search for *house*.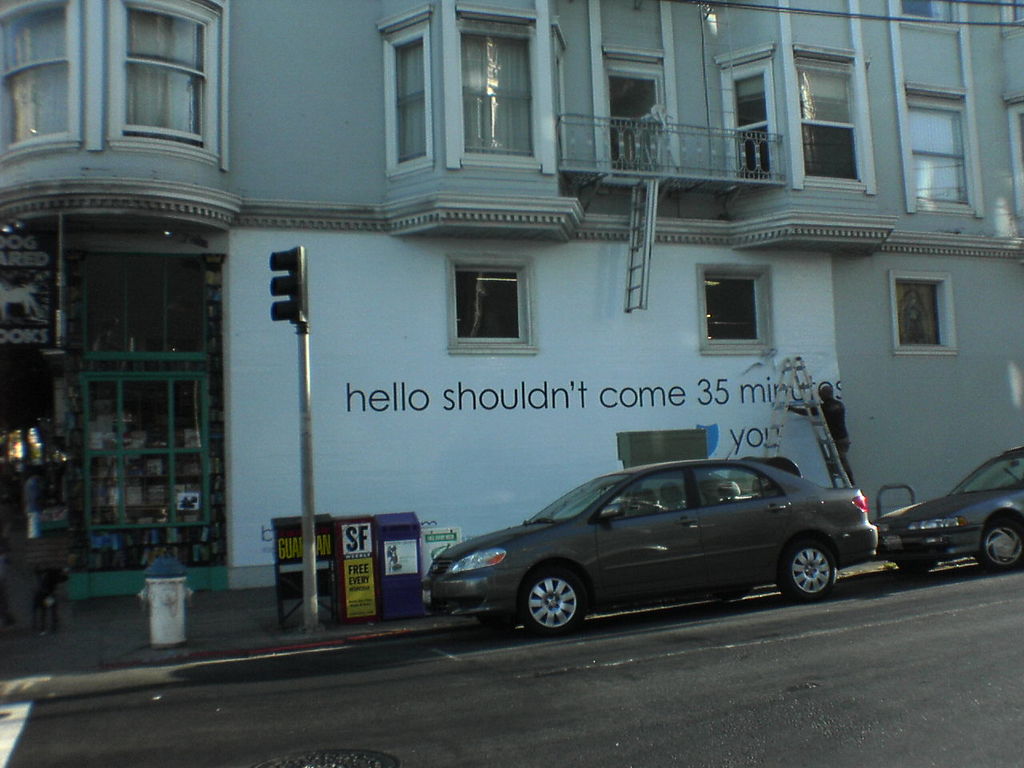
Found at pyautogui.locateOnScreen(0, 0, 1016, 598).
